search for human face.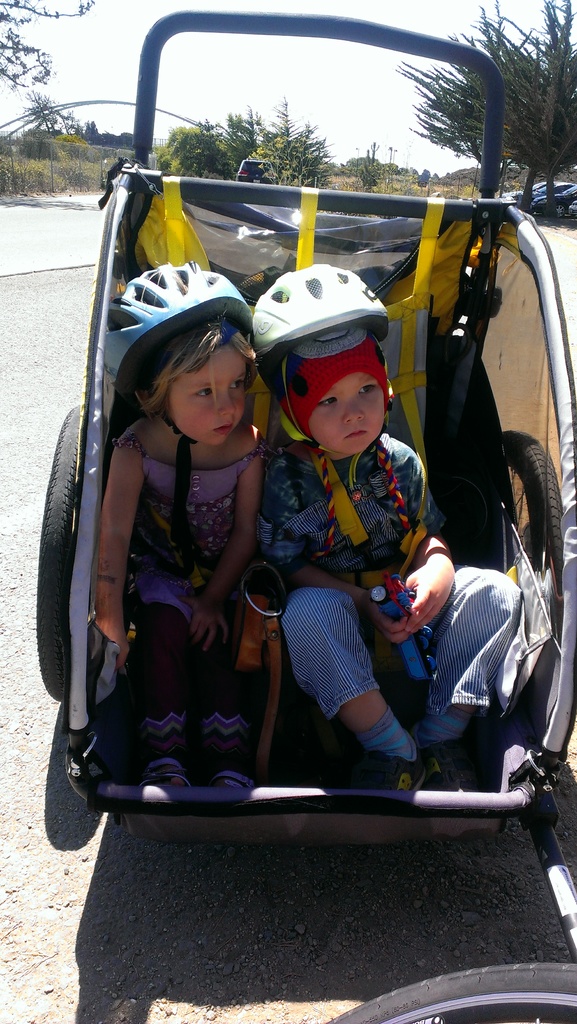
Found at 168,342,243,442.
